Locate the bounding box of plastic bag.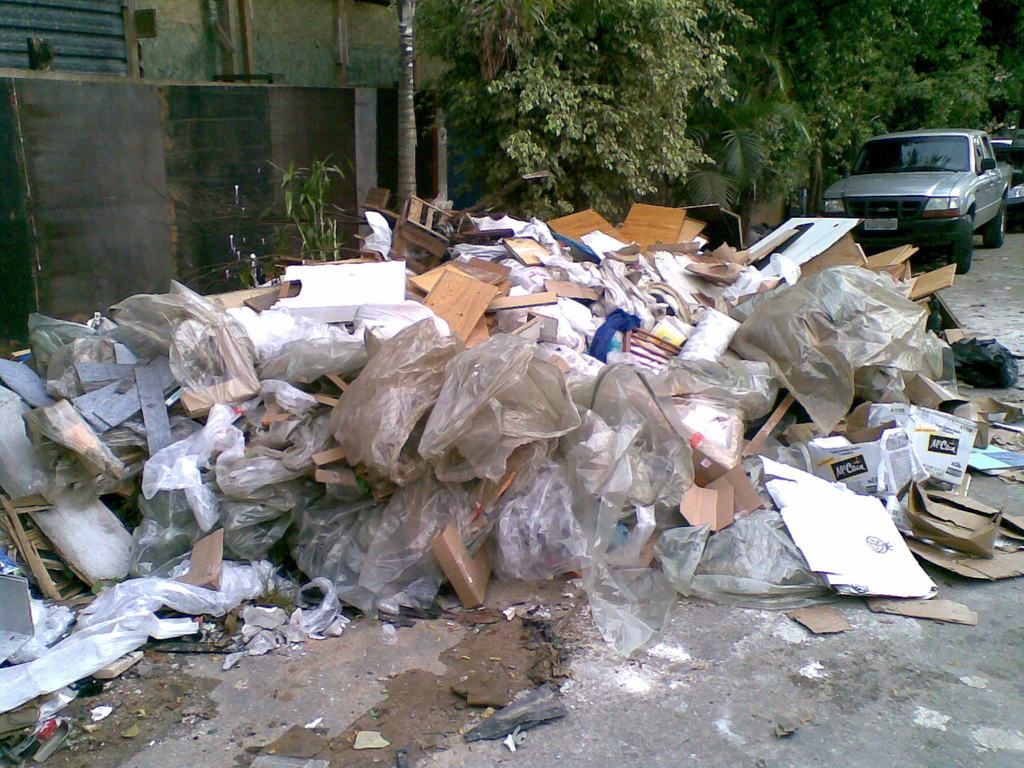
Bounding box: {"left": 662, "top": 394, "right": 751, "bottom": 474}.
